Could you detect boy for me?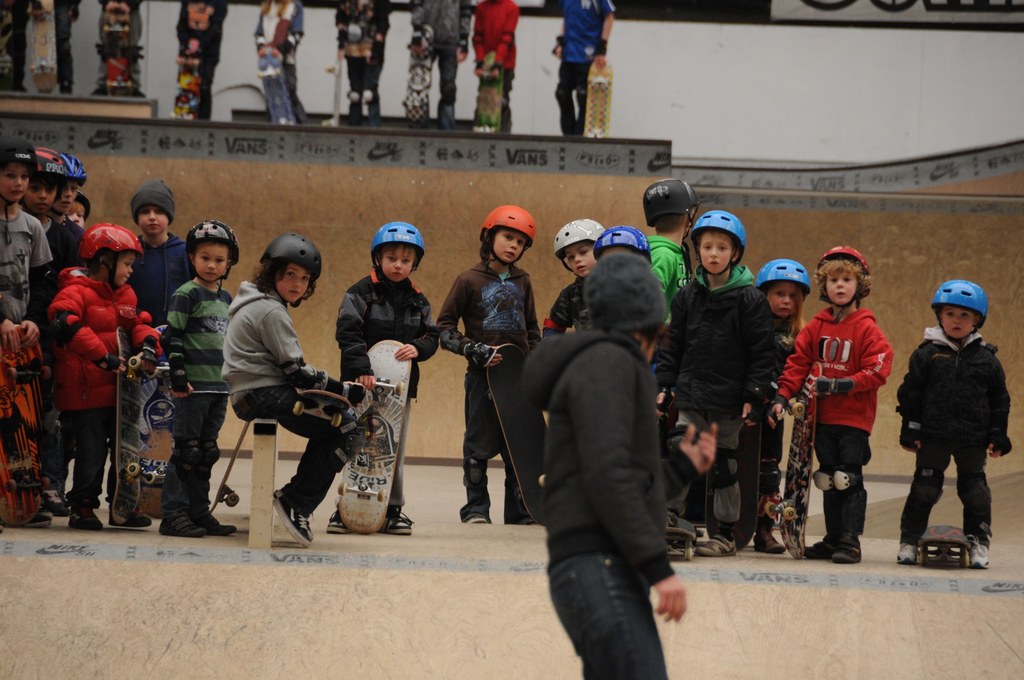
Detection result: {"x1": 440, "y1": 206, "x2": 540, "y2": 534}.
